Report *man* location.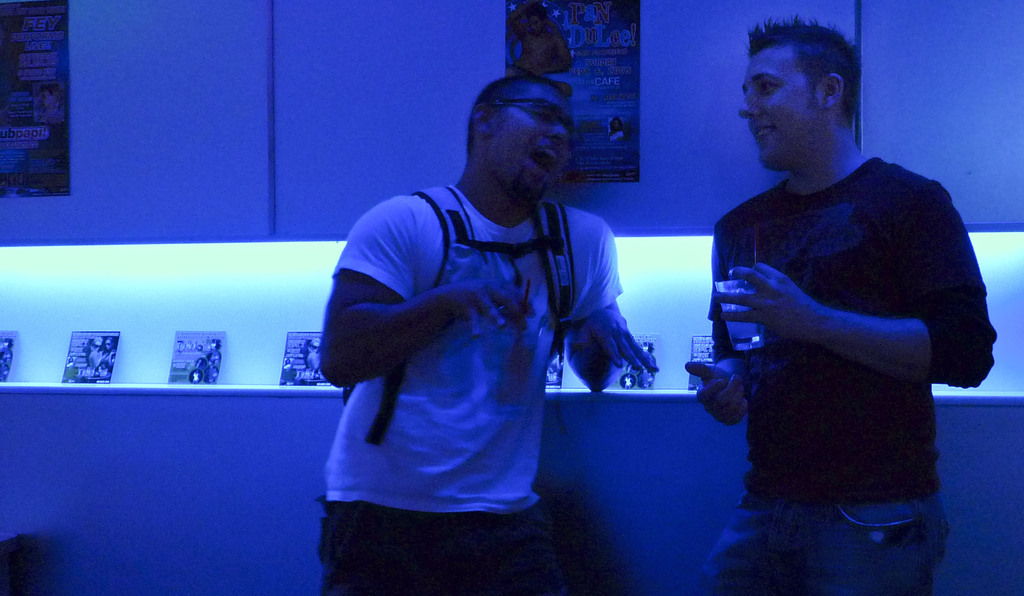
Report: select_region(315, 72, 660, 595).
